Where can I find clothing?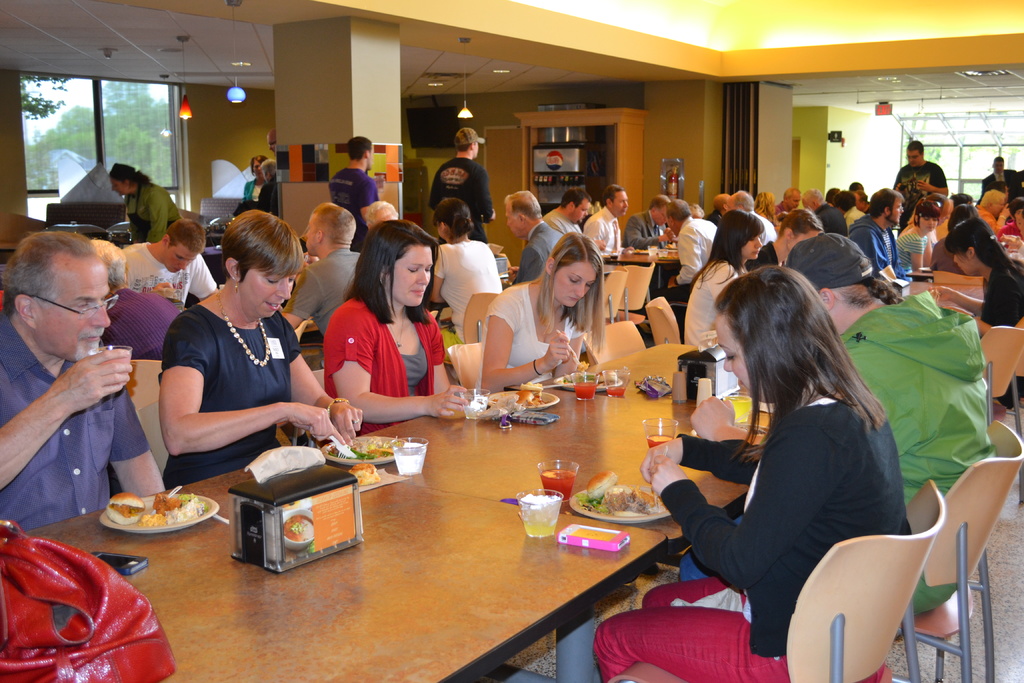
You can find it at region(684, 256, 734, 343).
